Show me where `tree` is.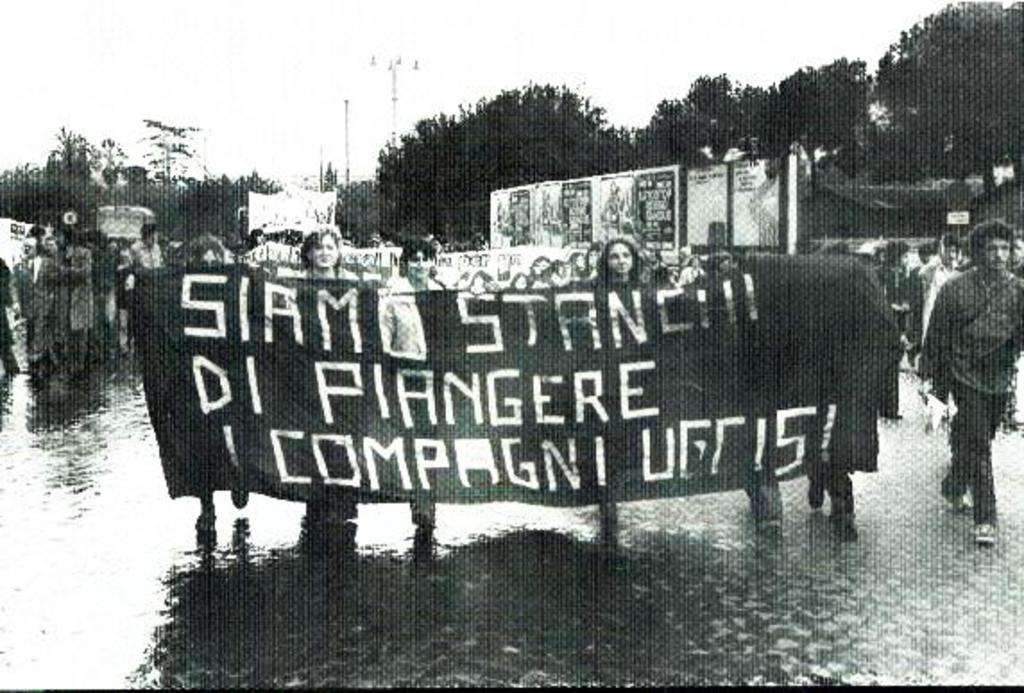
`tree` is at 376,2,1020,244.
